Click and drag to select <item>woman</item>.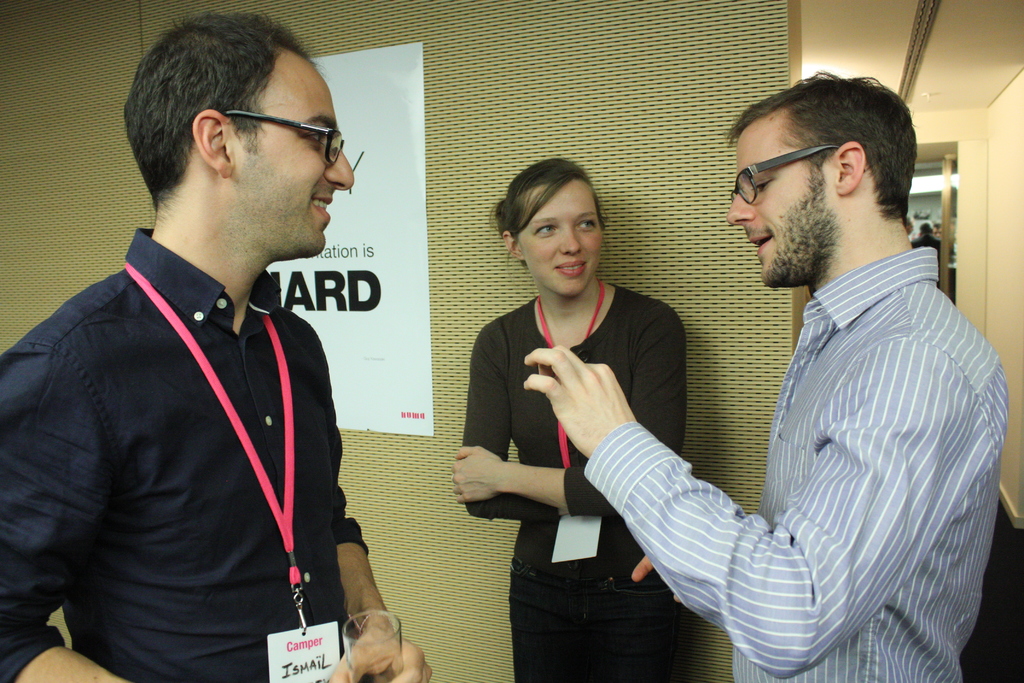
Selection: {"left": 460, "top": 136, "right": 714, "bottom": 646}.
